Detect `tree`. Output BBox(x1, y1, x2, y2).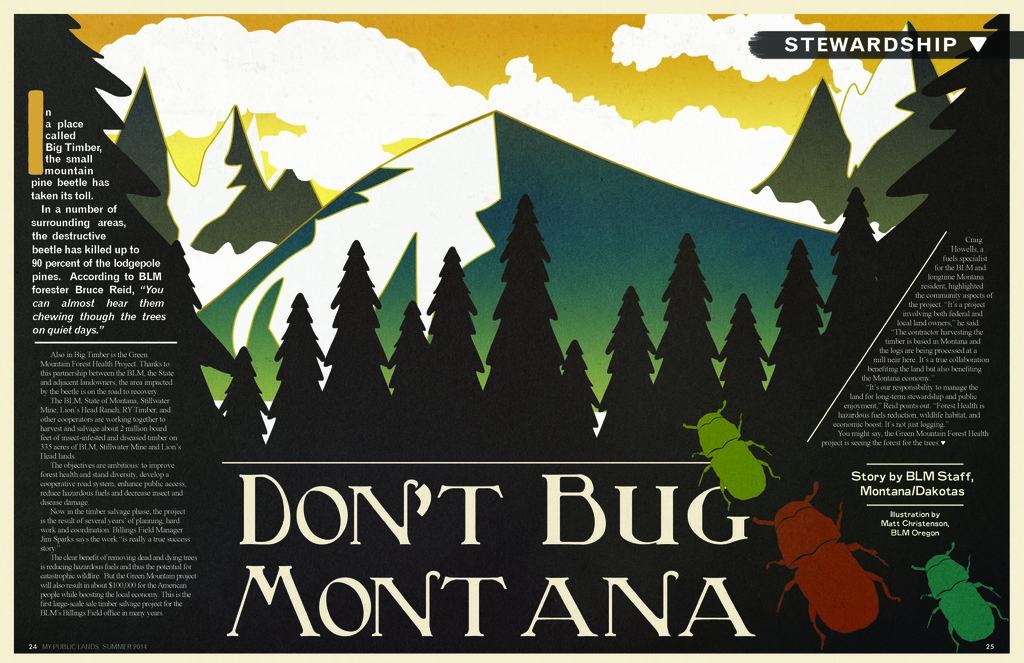
BBox(826, 190, 881, 341).
